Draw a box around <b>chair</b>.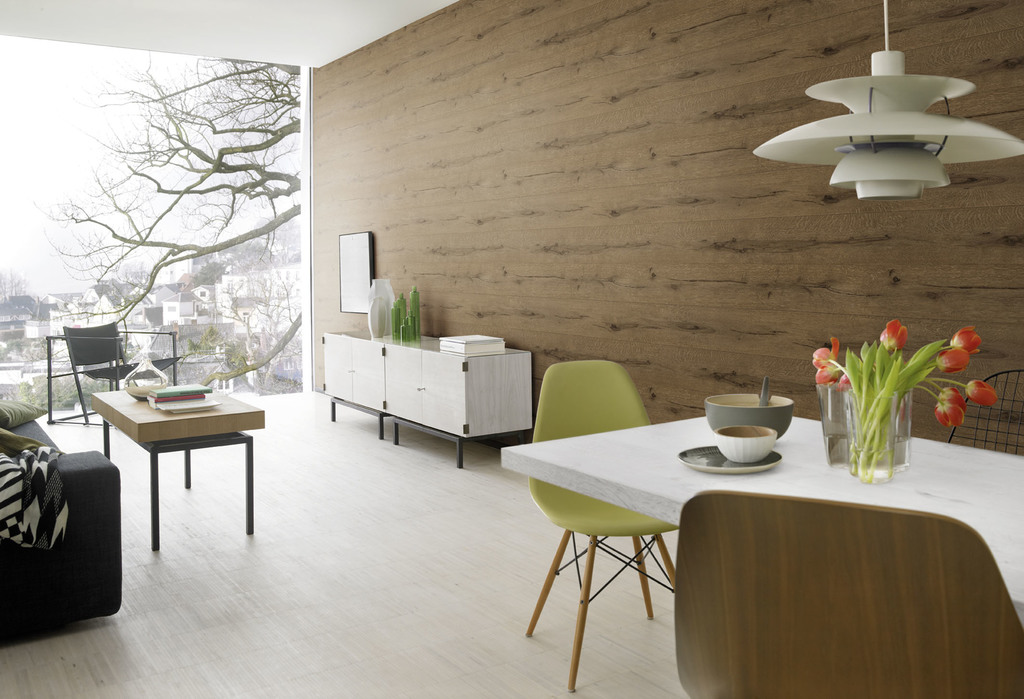
bbox(517, 360, 681, 698).
